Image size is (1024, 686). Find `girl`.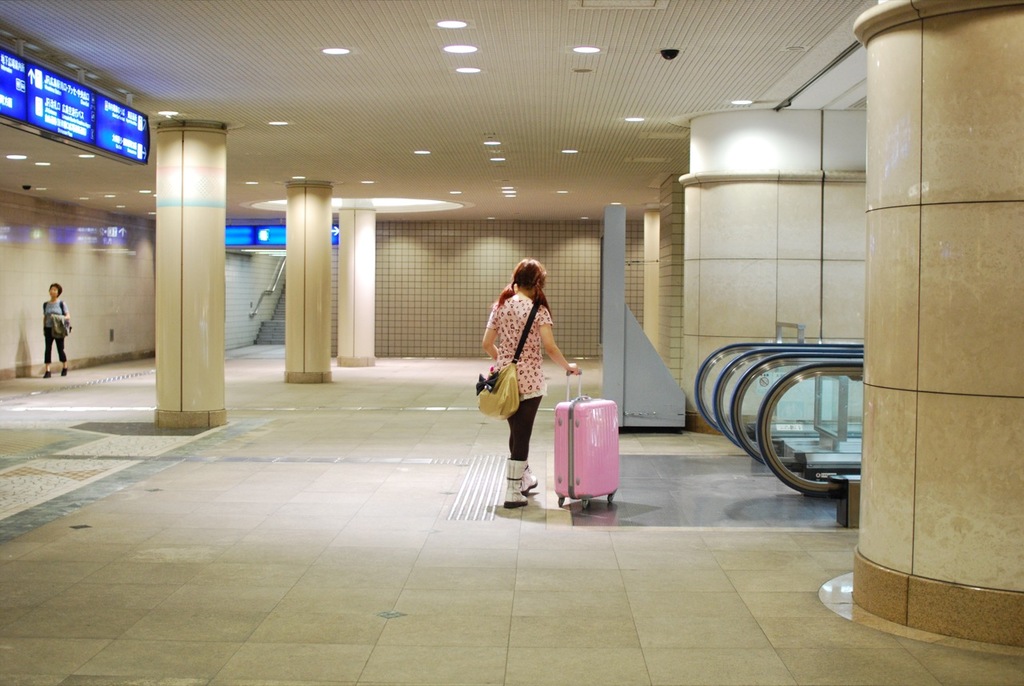
{"left": 38, "top": 283, "right": 75, "bottom": 374}.
